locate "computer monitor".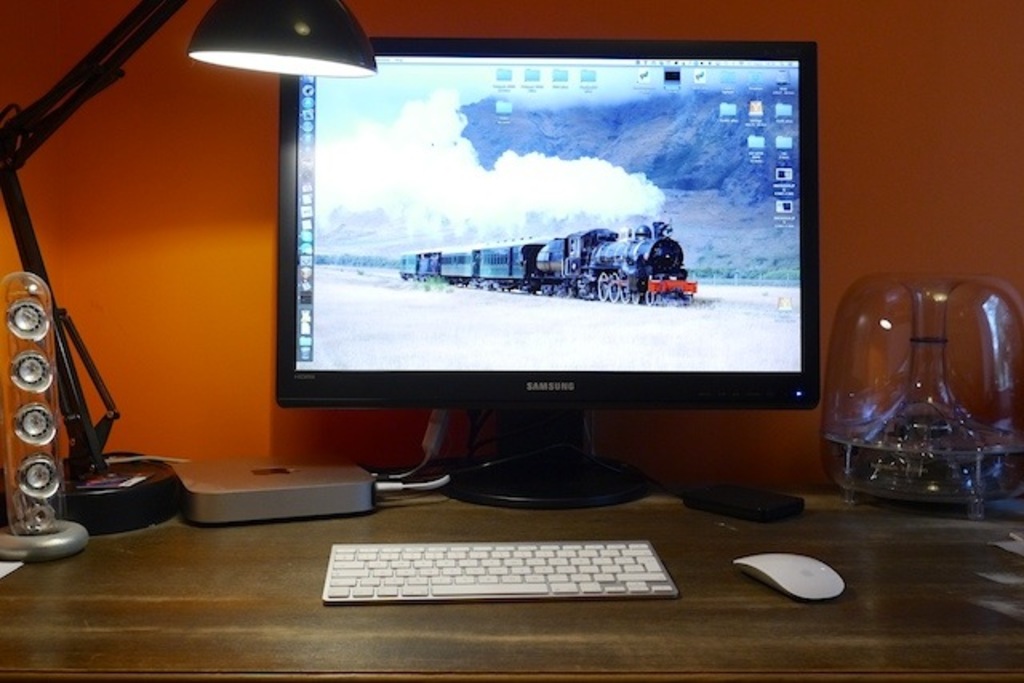
Bounding box: select_region(277, 34, 827, 505).
